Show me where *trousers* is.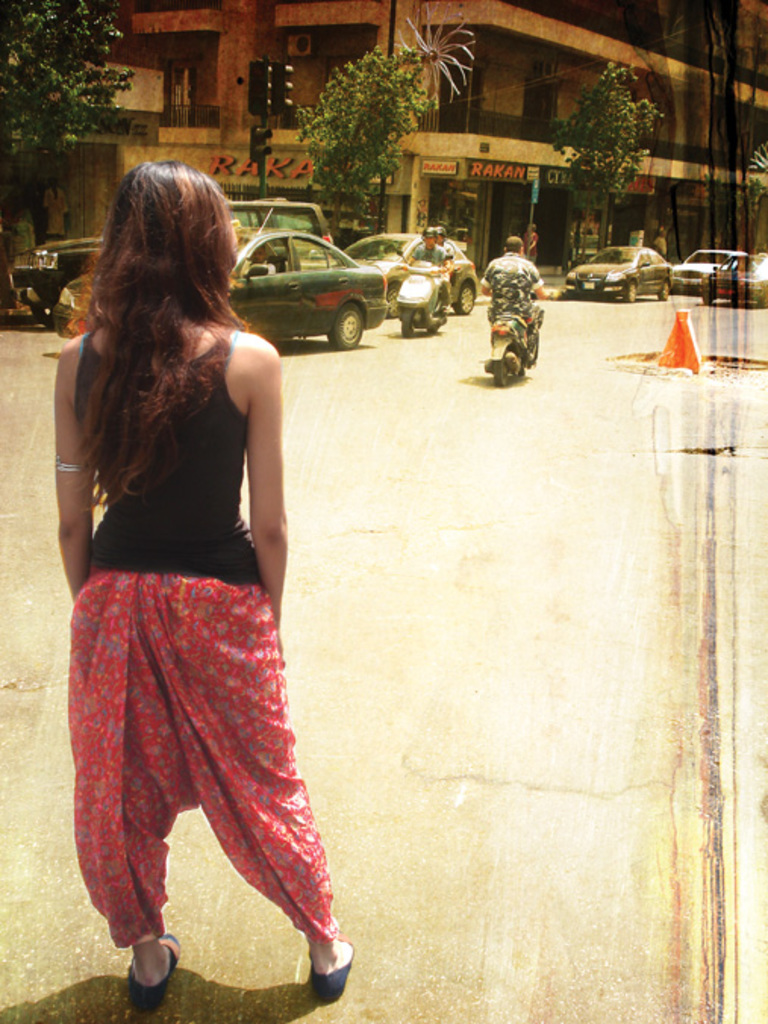
*trousers* is at [x1=444, y1=285, x2=448, y2=312].
